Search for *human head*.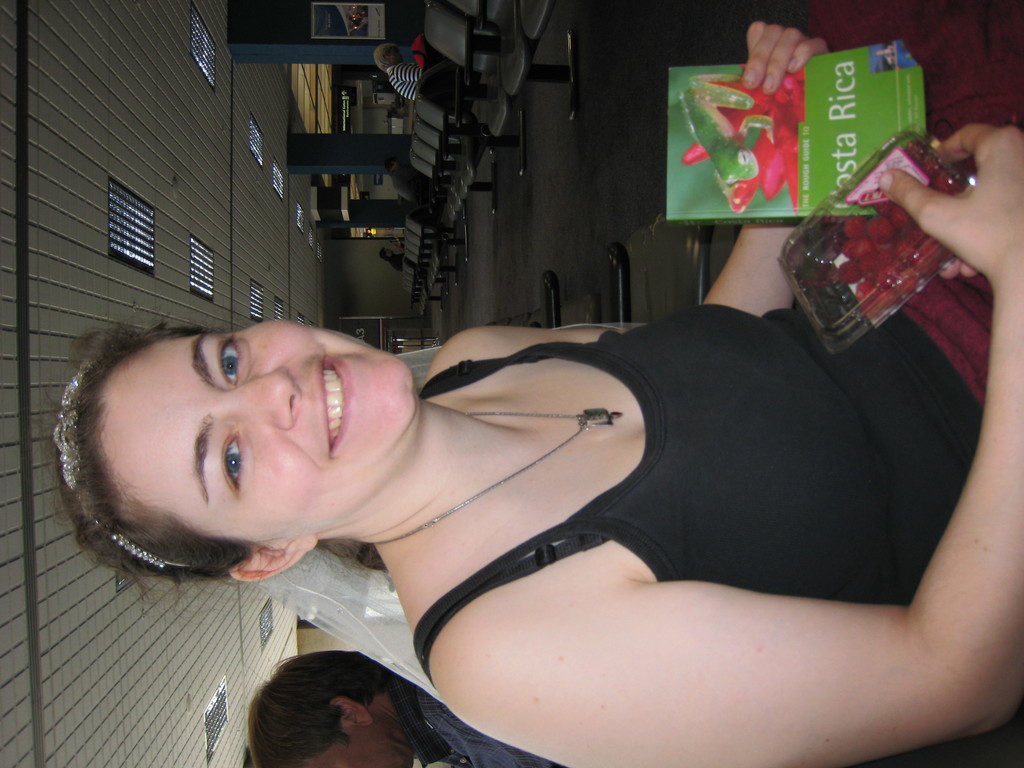
Found at (left=371, top=44, right=404, bottom=77).
